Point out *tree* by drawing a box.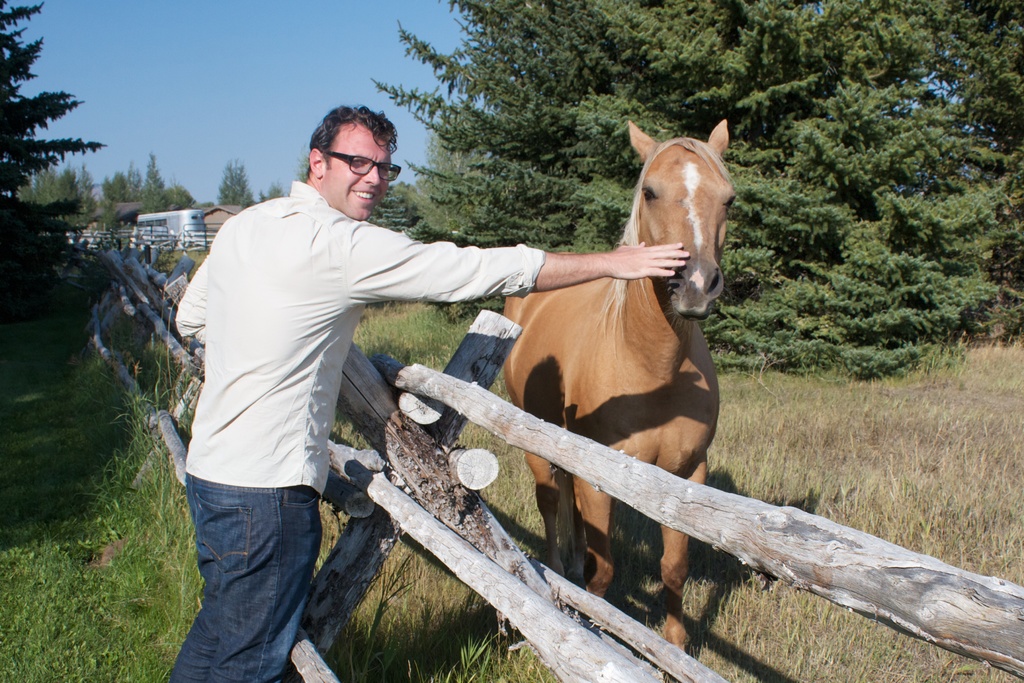
region(132, 158, 150, 205).
